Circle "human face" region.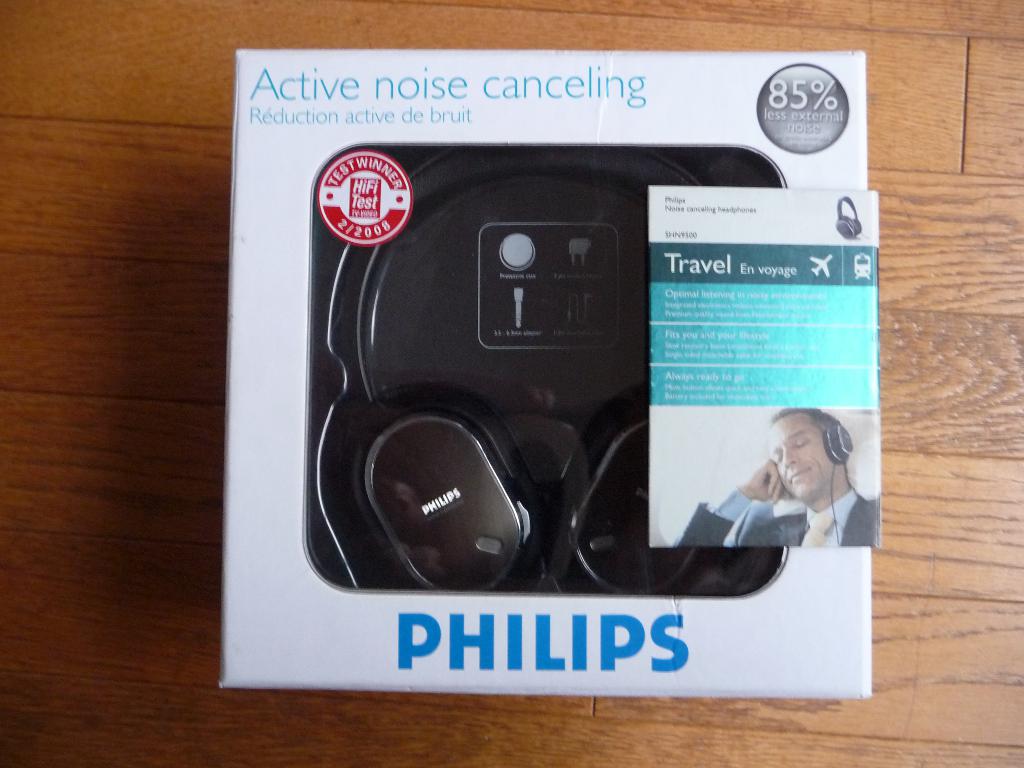
Region: bbox=[767, 422, 832, 500].
